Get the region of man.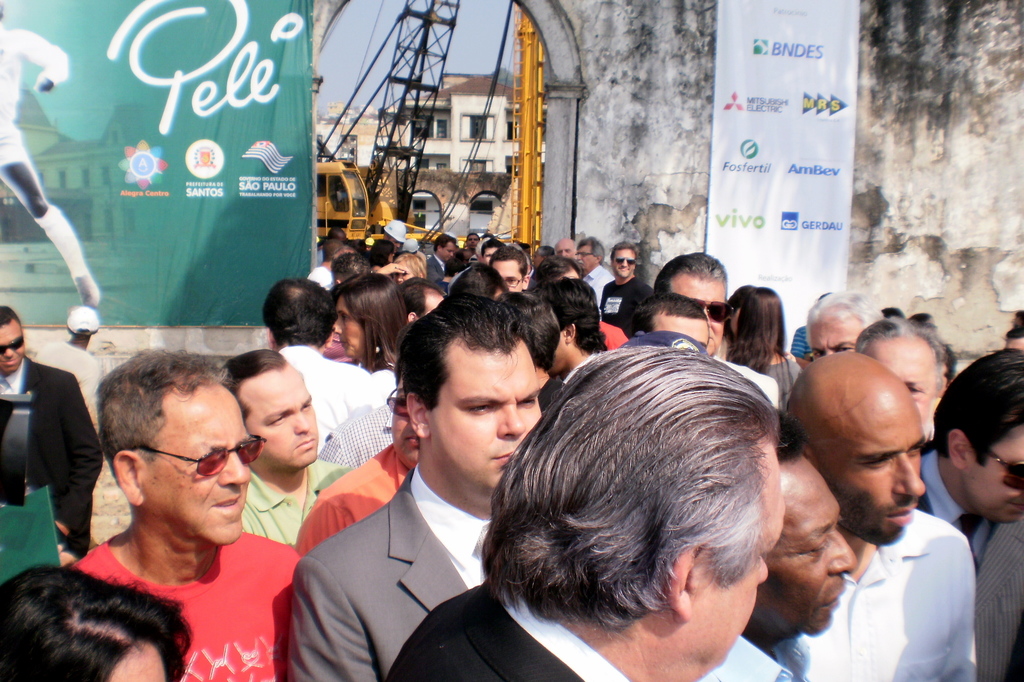
l=576, t=233, r=612, b=300.
